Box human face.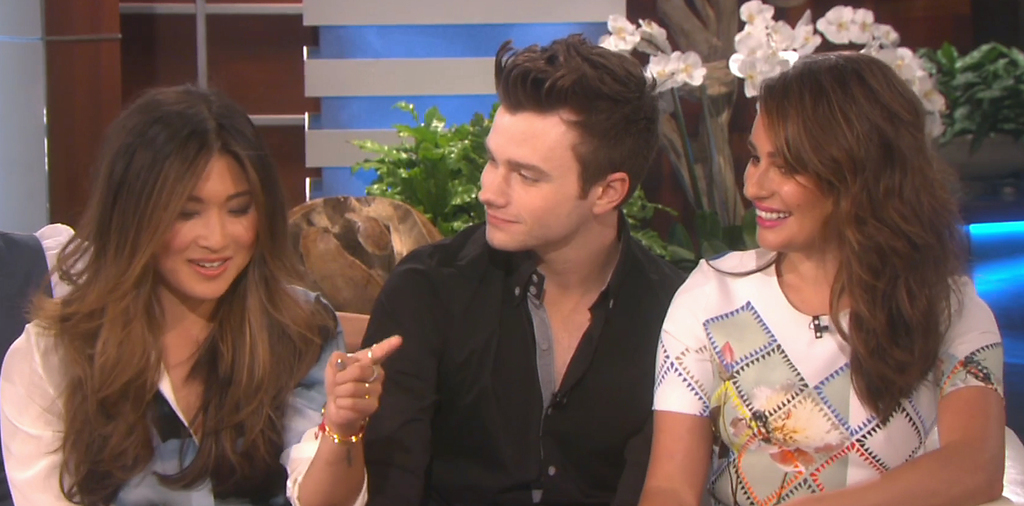
pyautogui.locateOnScreen(740, 103, 842, 256).
